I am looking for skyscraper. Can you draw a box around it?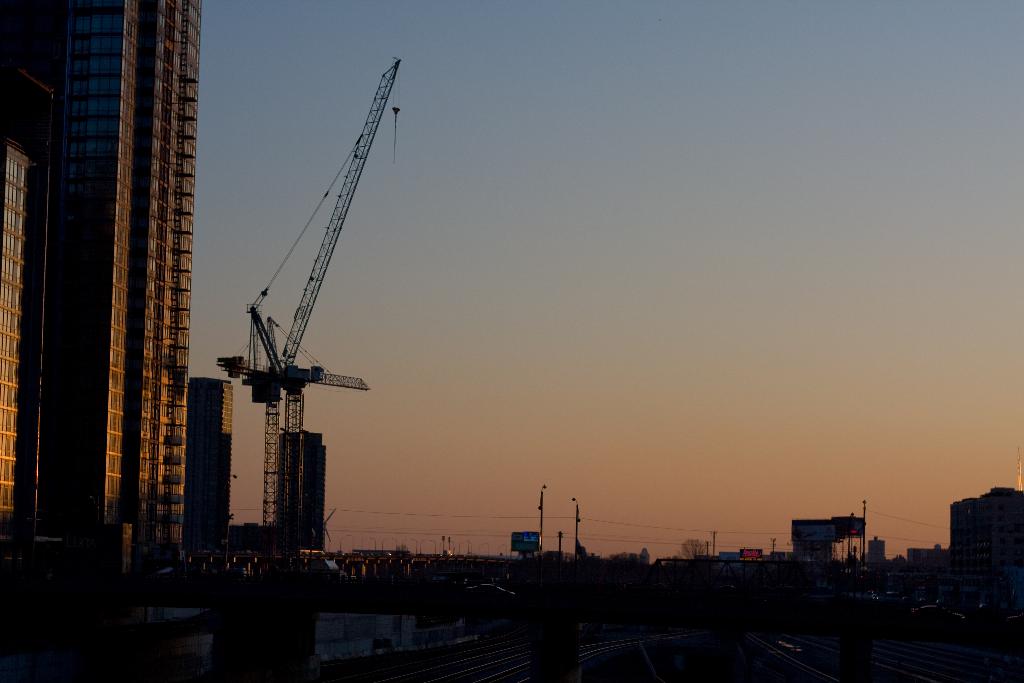
Sure, the bounding box is (x1=275, y1=419, x2=328, y2=553).
